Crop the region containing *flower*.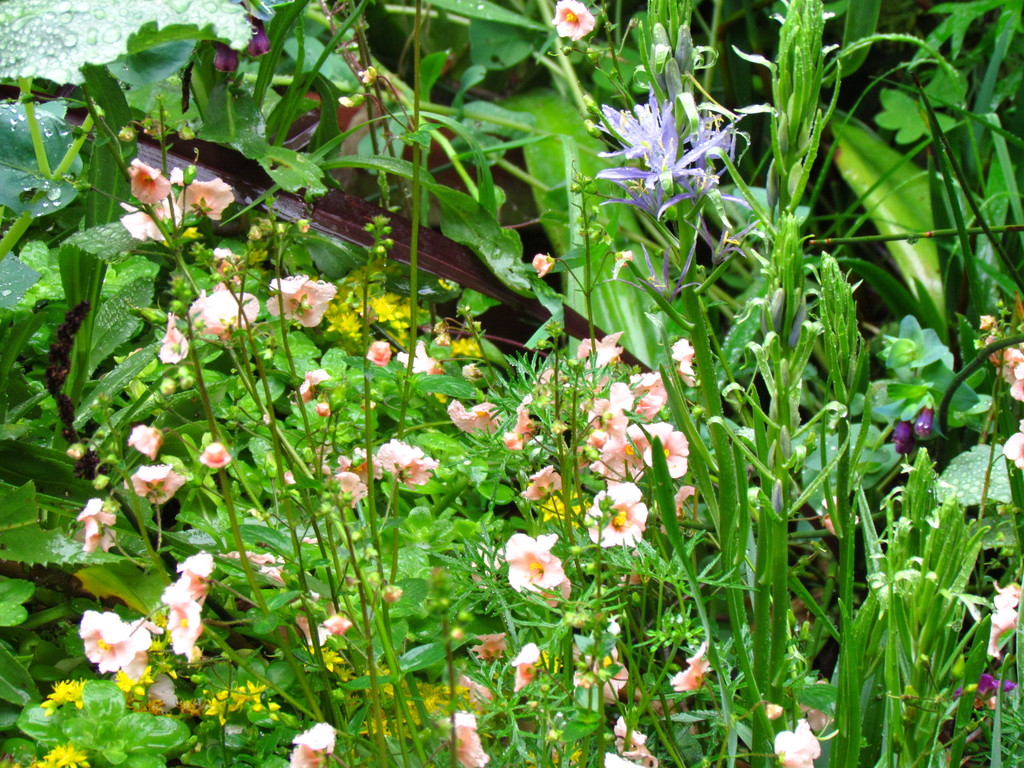
Crop region: <bbox>596, 95, 773, 226</bbox>.
